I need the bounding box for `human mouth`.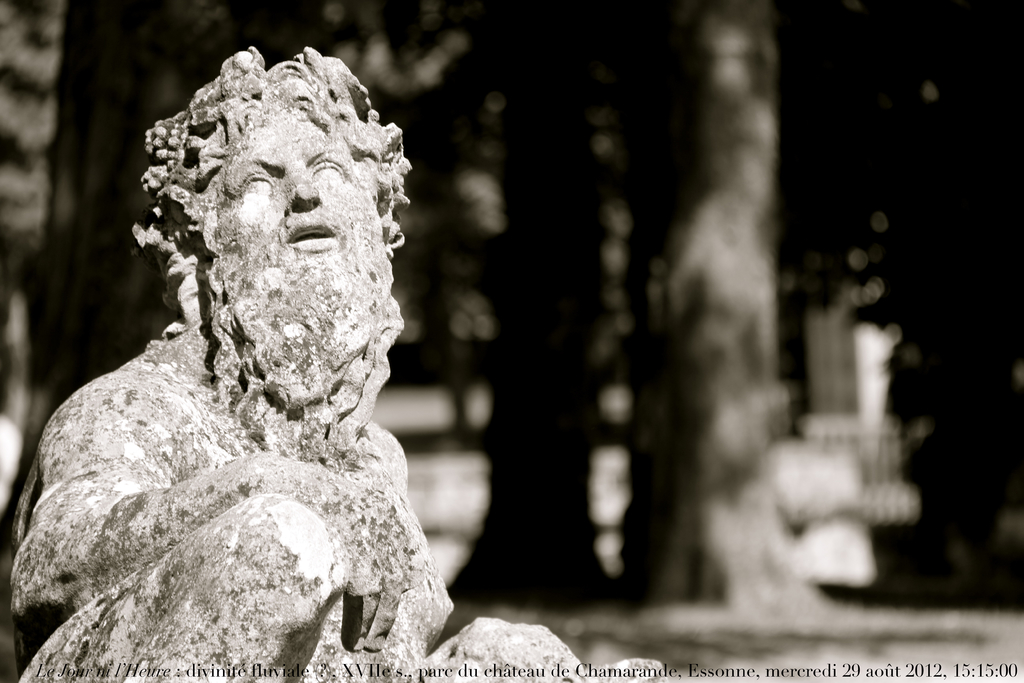
Here it is: (292, 215, 336, 256).
